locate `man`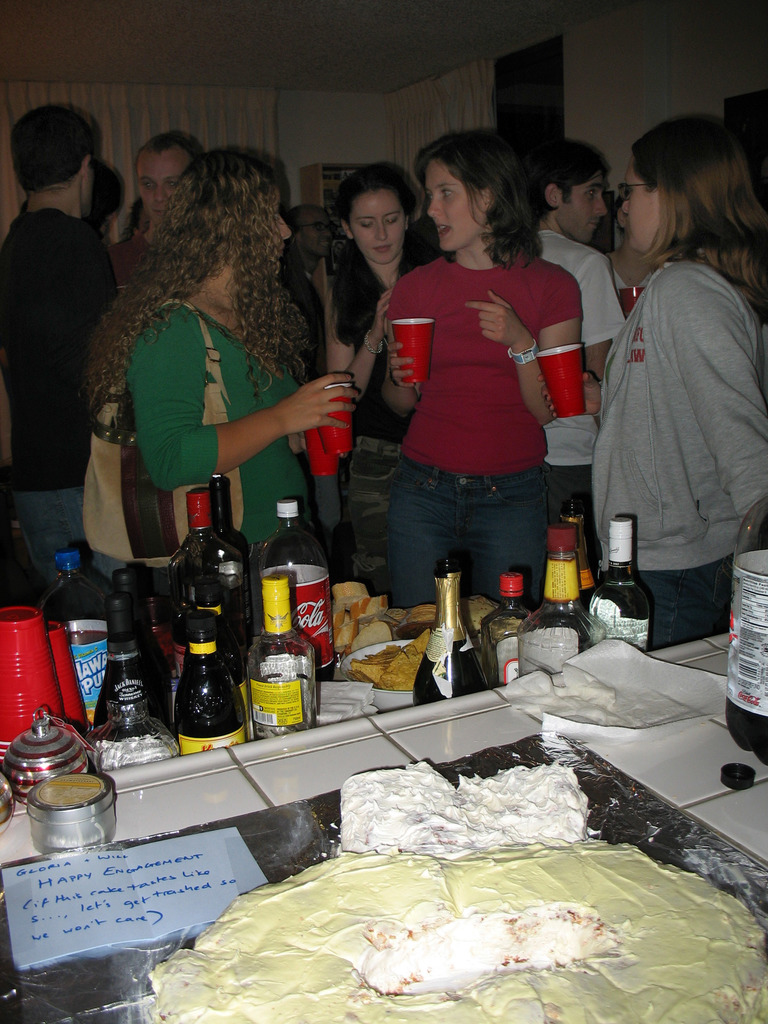
<bbox>532, 127, 623, 383</bbox>
